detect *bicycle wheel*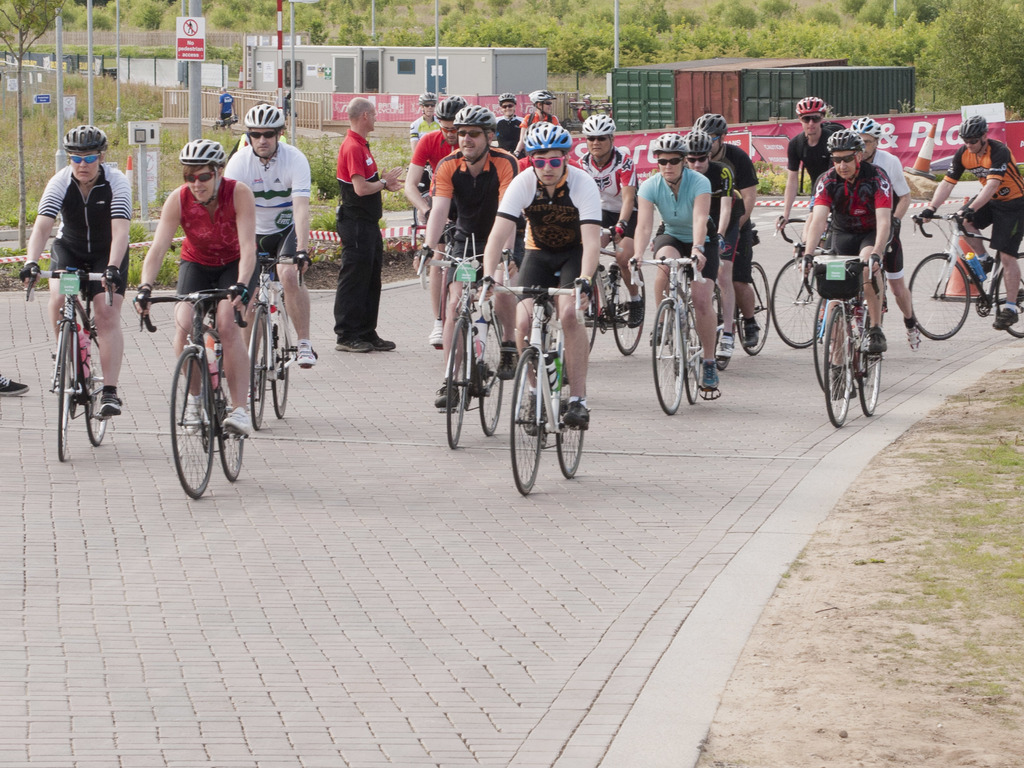
[left=737, top=255, right=773, bottom=356]
